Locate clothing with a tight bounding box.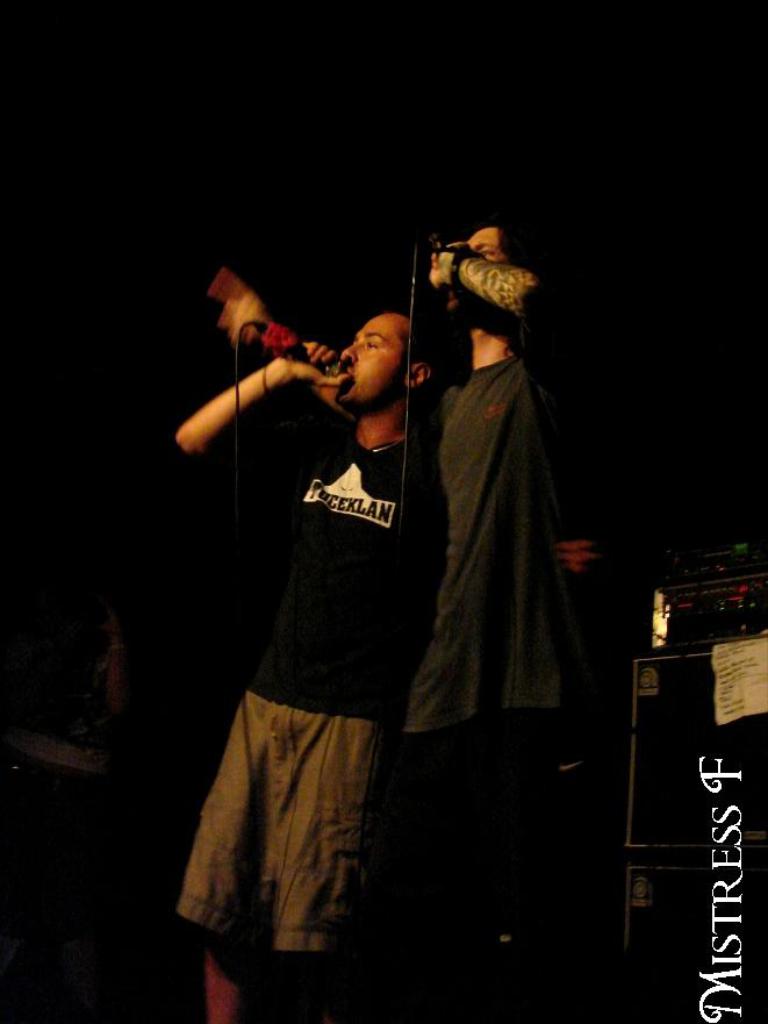
left=156, top=402, right=446, bottom=968.
